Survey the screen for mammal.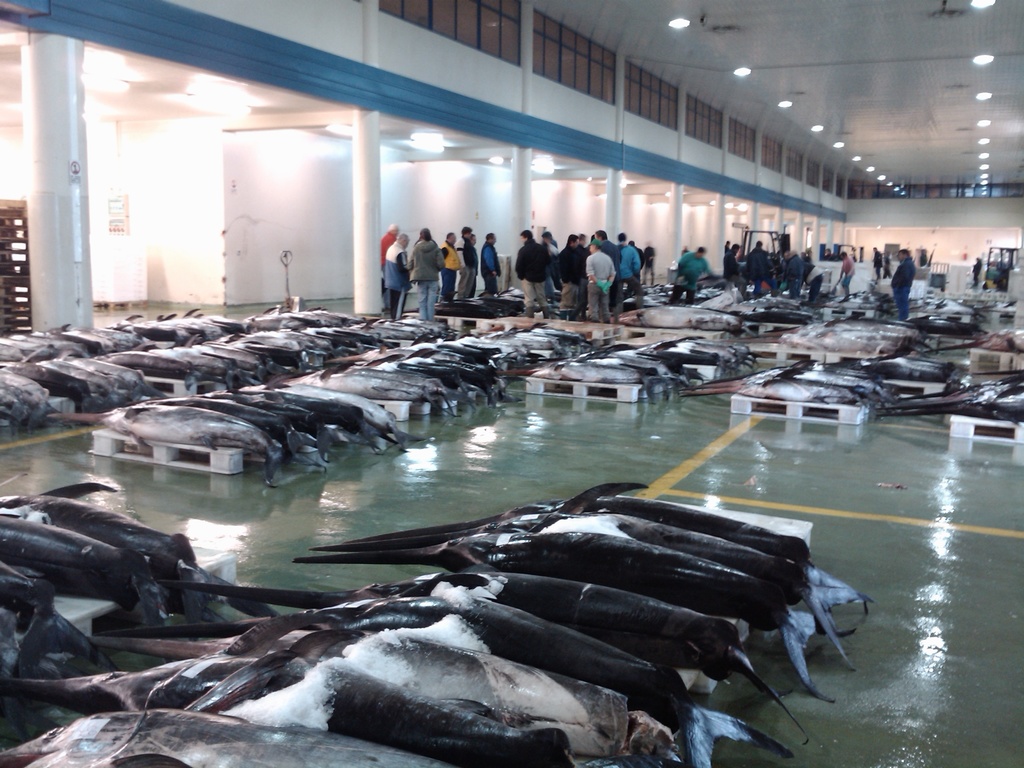
Survey found: Rect(723, 241, 730, 253).
